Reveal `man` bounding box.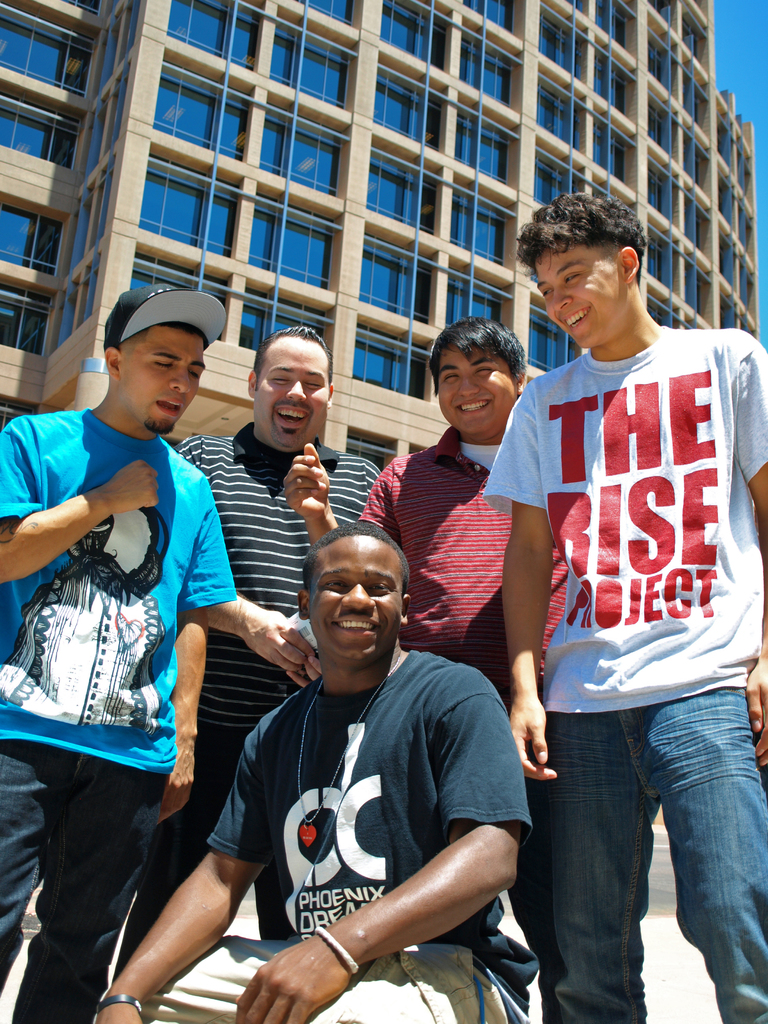
Revealed: 162,326,381,1021.
